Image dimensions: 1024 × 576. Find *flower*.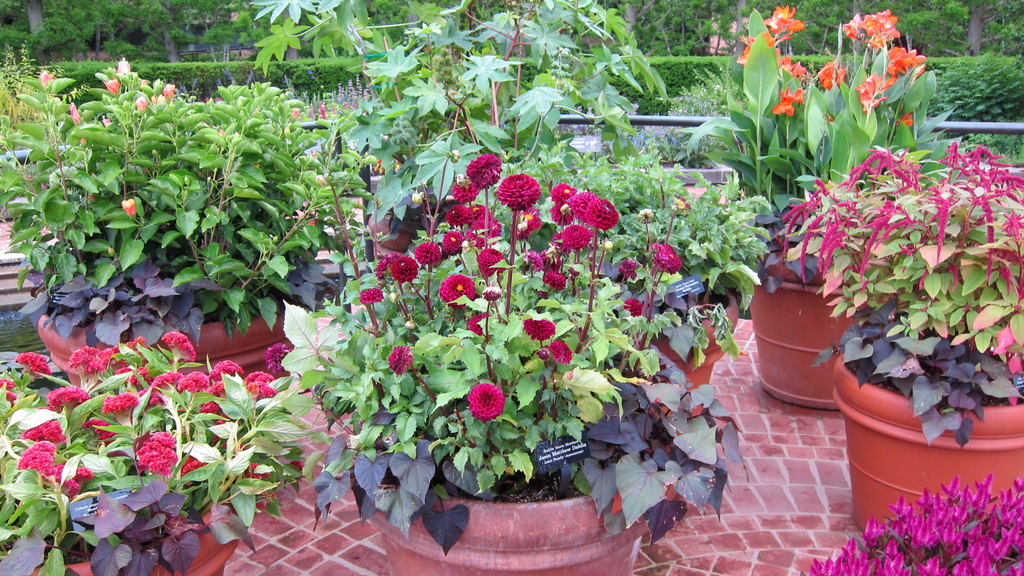
locate(648, 240, 684, 276).
